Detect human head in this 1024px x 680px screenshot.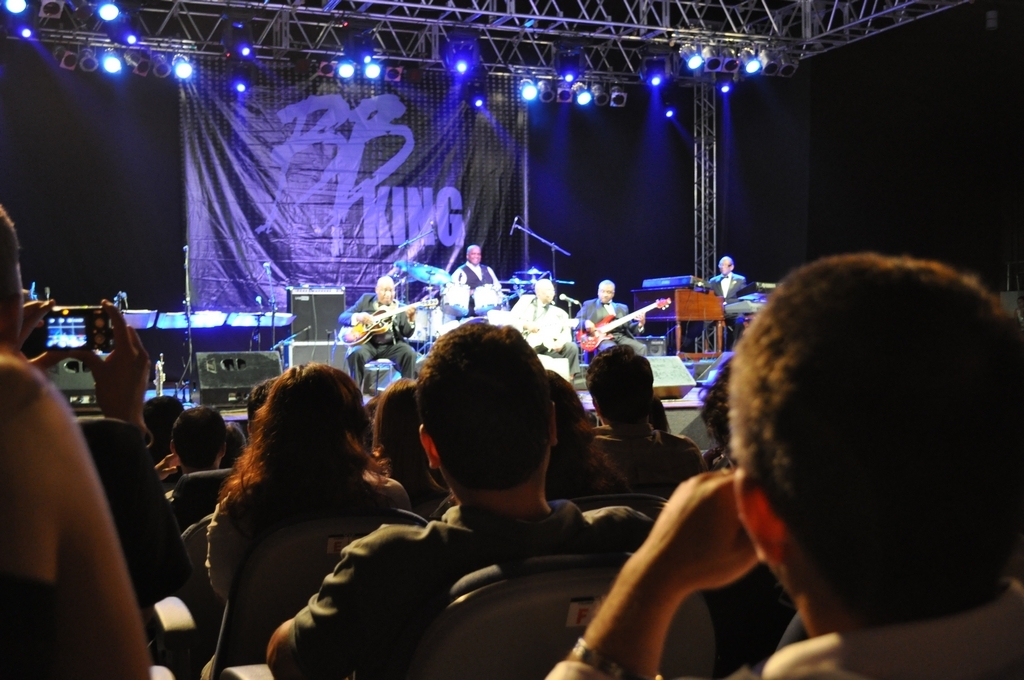
Detection: bbox(224, 422, 246, 467).
